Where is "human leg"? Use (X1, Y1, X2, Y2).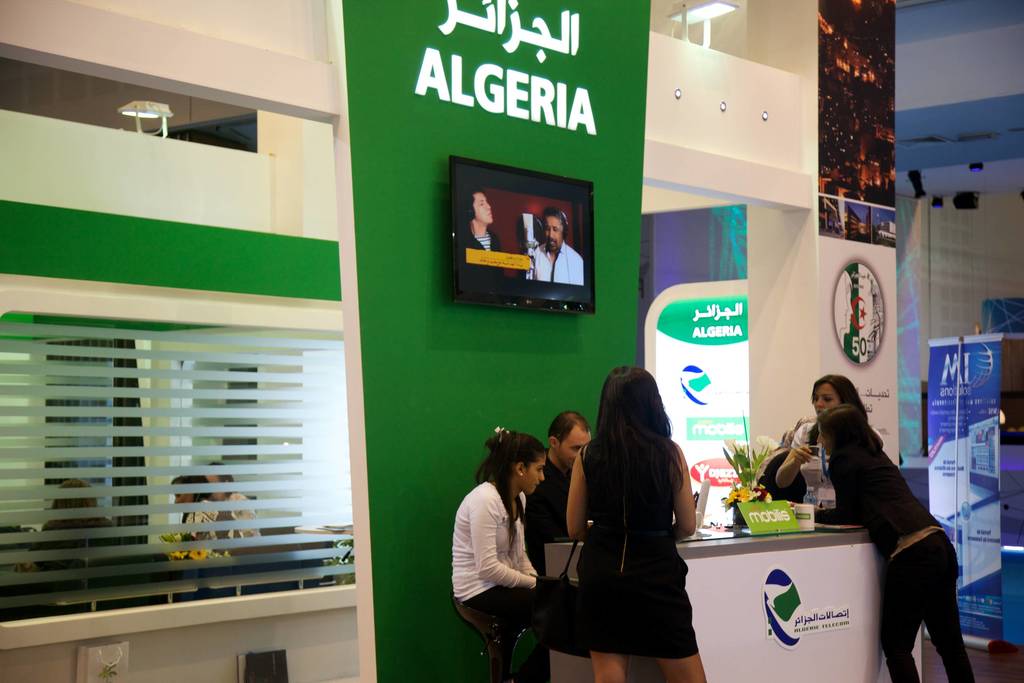
(921, 533, 980, 682).
